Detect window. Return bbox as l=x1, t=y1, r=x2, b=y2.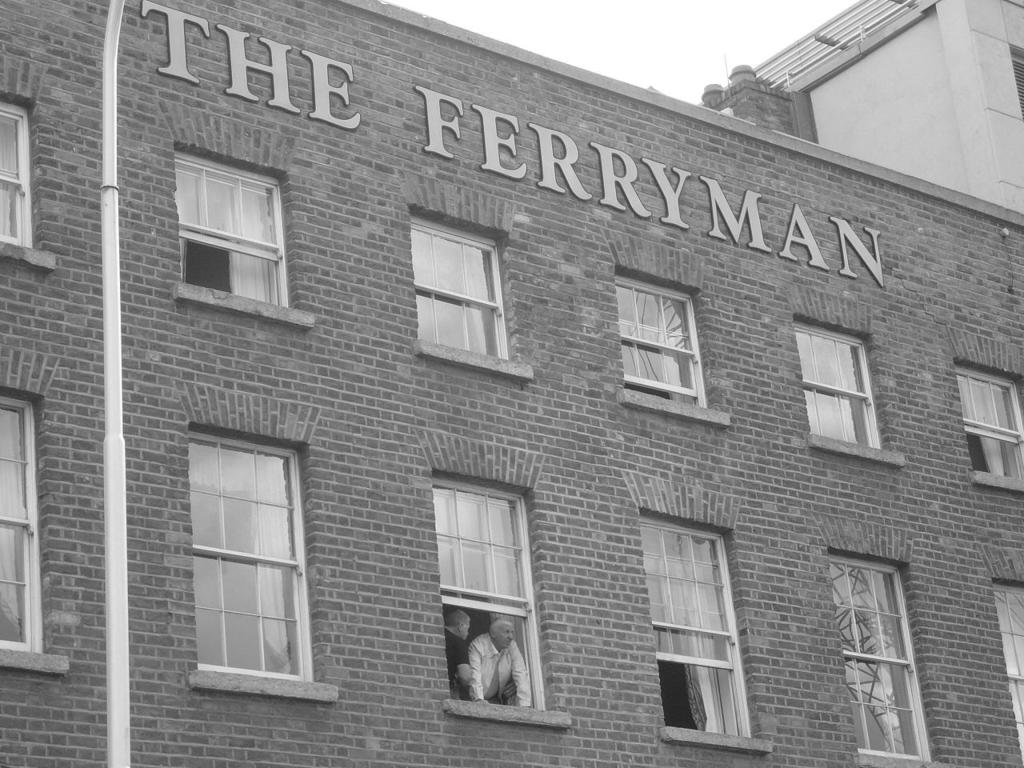
l=0, t=385, r=71, b=667.
